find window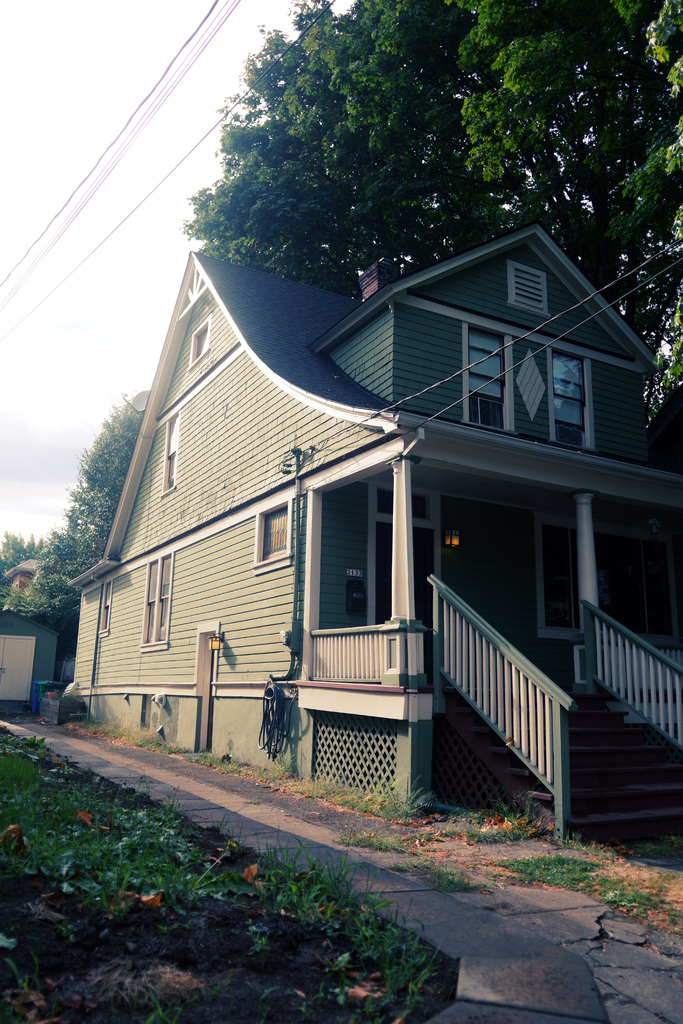
left=558, top=348, right=620, bottom=454
